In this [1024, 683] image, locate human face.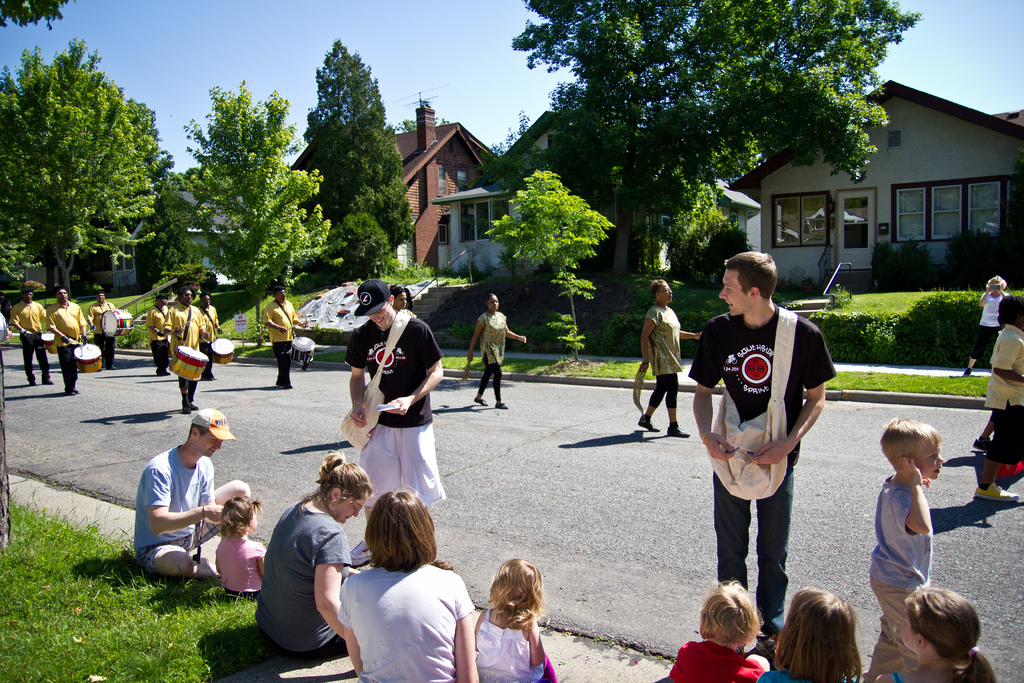
Bounding box: region(196, 440, 221, 457).
